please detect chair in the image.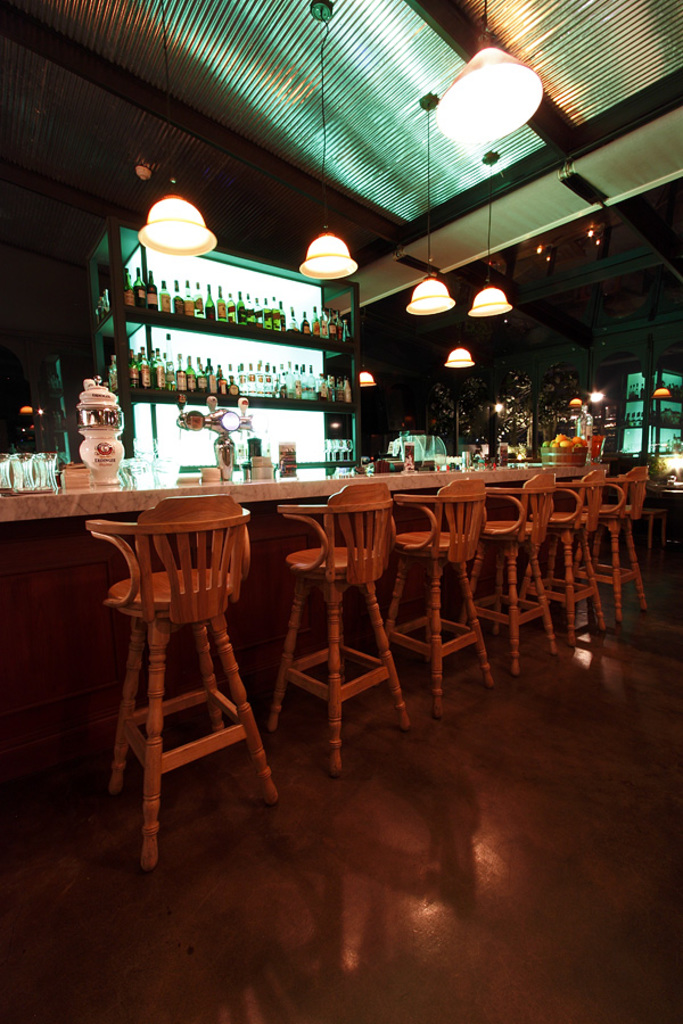
pyautogui.locateOnScreen(571, 464, 657, 625).
